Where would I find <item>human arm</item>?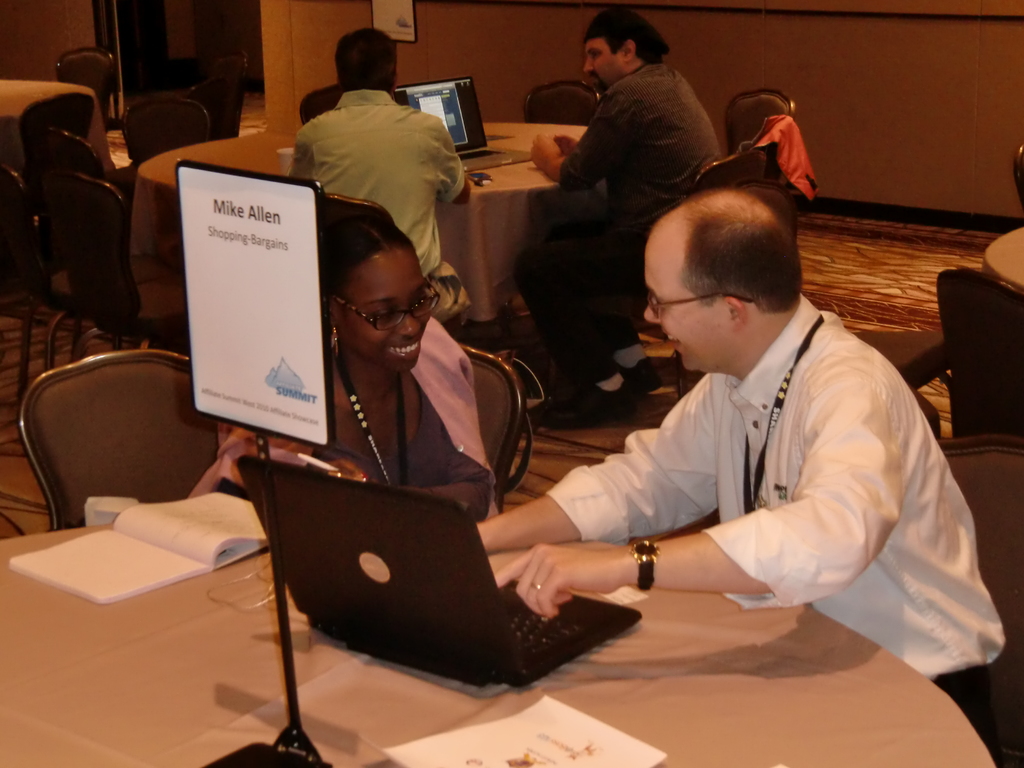
At bbox=(424, 110, 478, 213).
